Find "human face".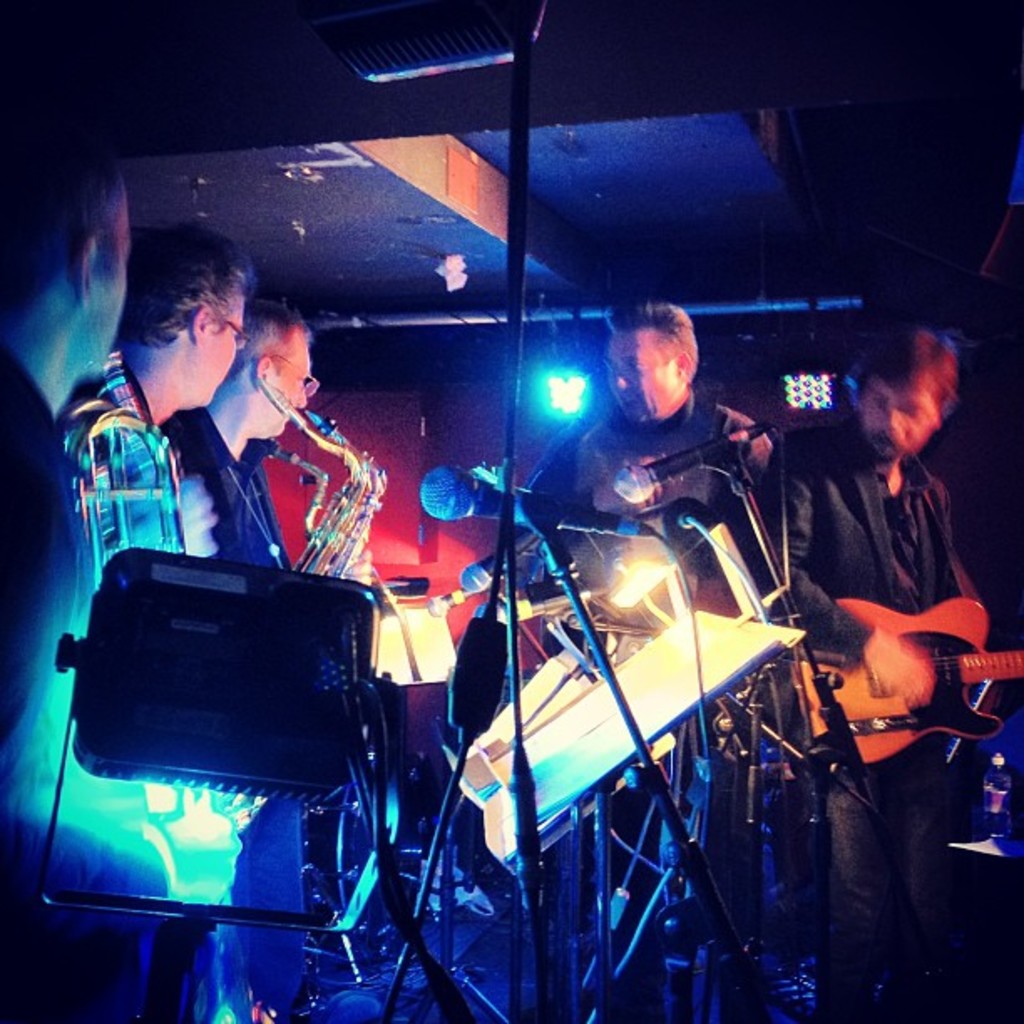
(left=204, top=306, right=248, bottom=398).
